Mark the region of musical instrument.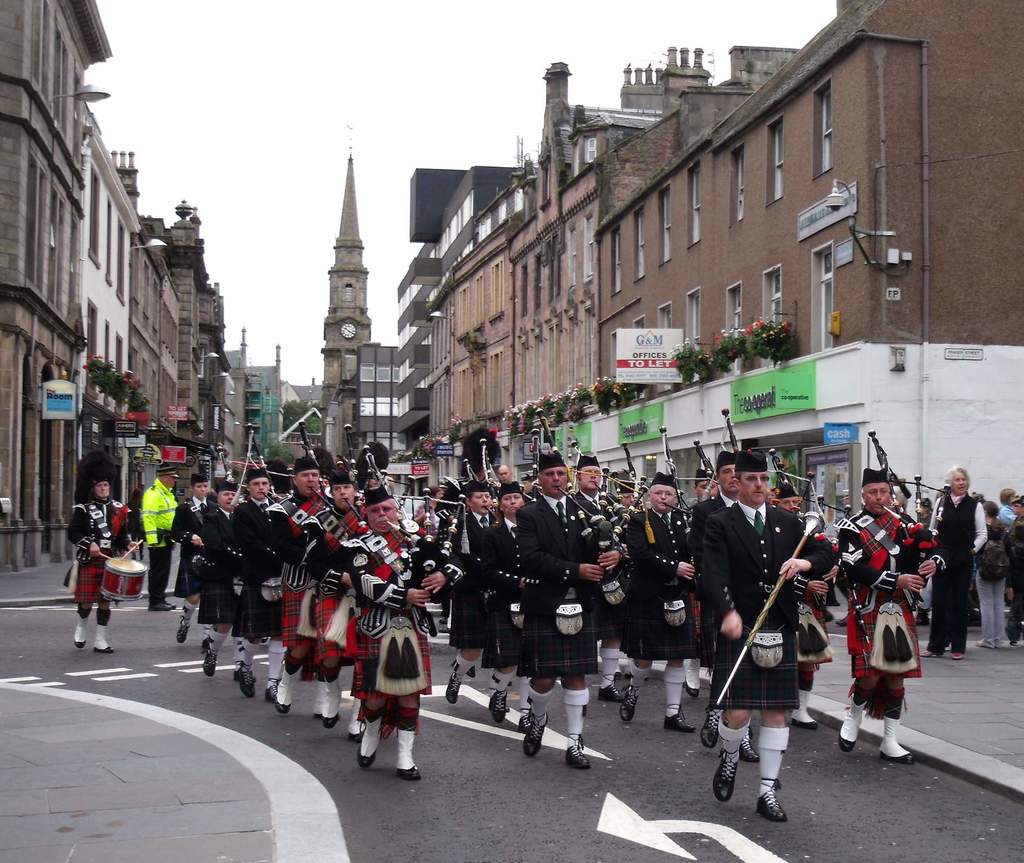
Region: 483,439,506,514.
